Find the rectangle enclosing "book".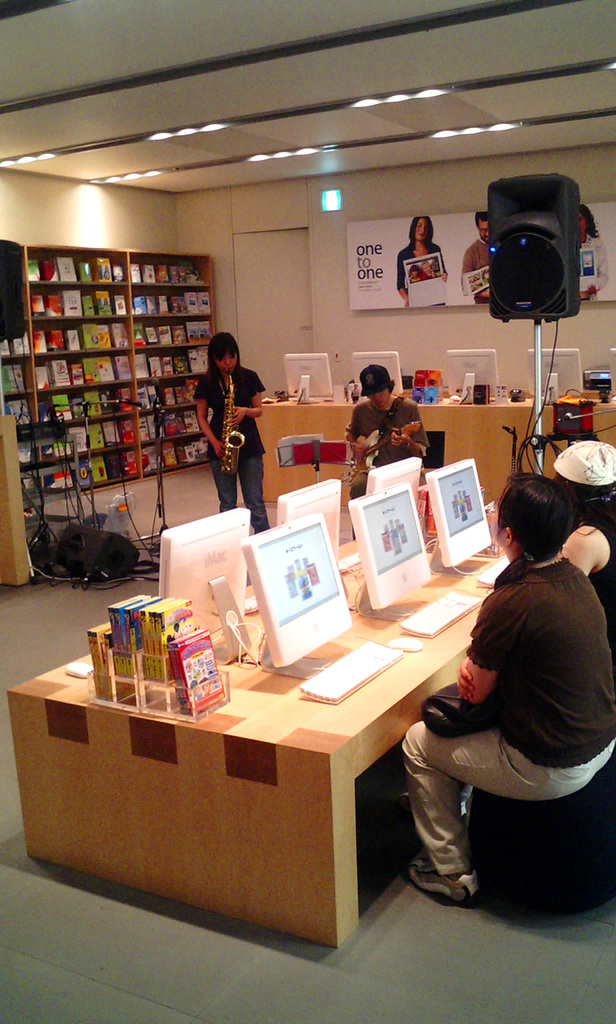
89/620/134/707.
